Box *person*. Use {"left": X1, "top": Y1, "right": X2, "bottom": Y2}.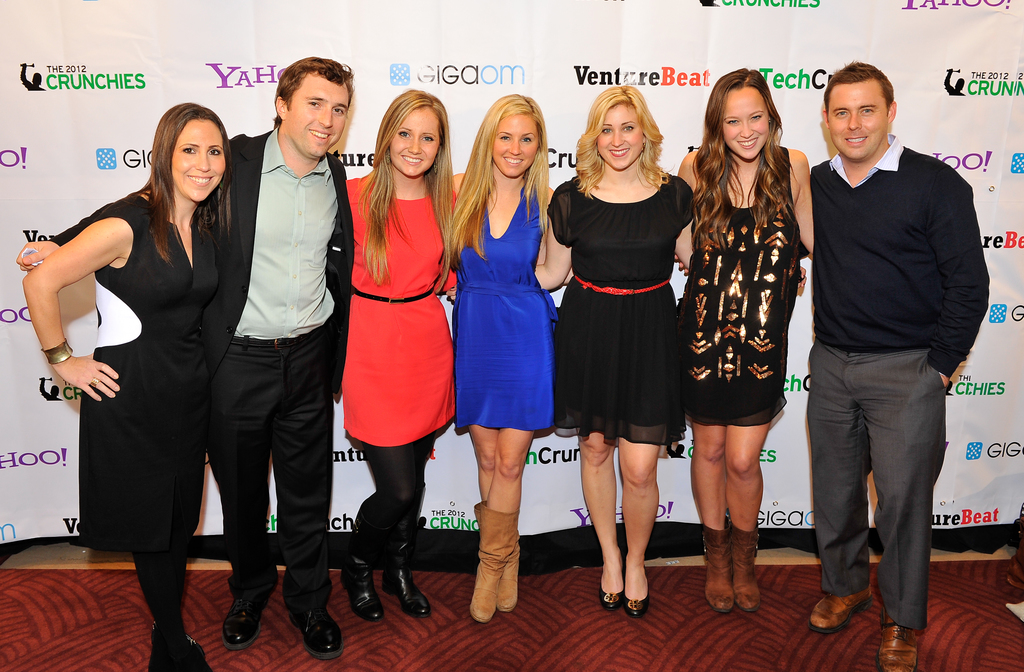
{"left": 790, "top": 63, "right": 995, "bottom": 671}.
